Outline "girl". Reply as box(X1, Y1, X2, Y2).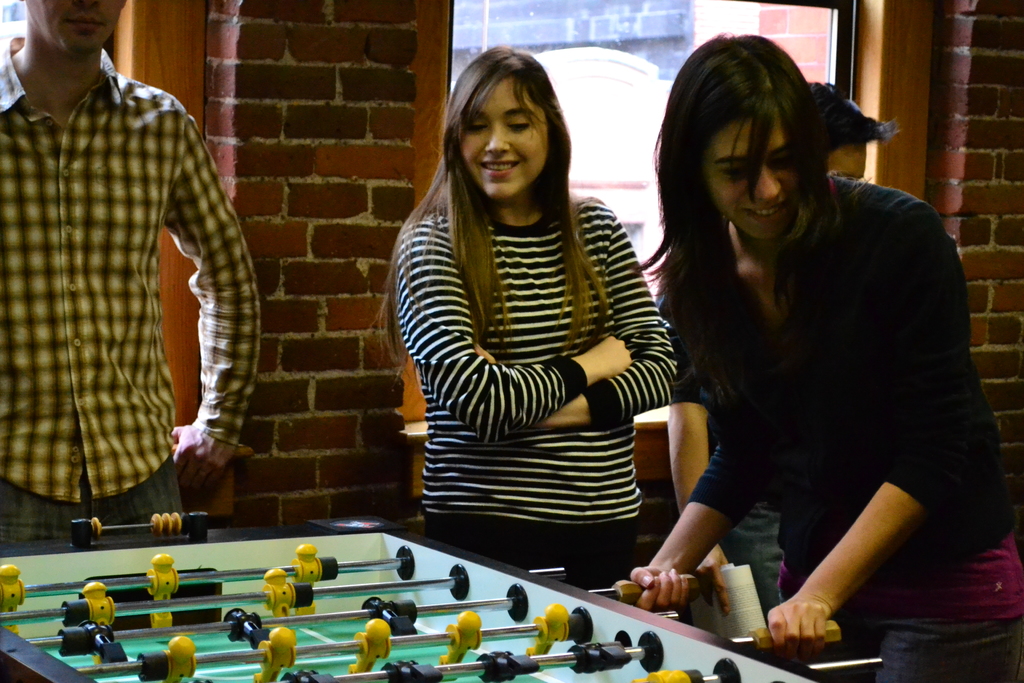
box(383, 45, 682, 593).
